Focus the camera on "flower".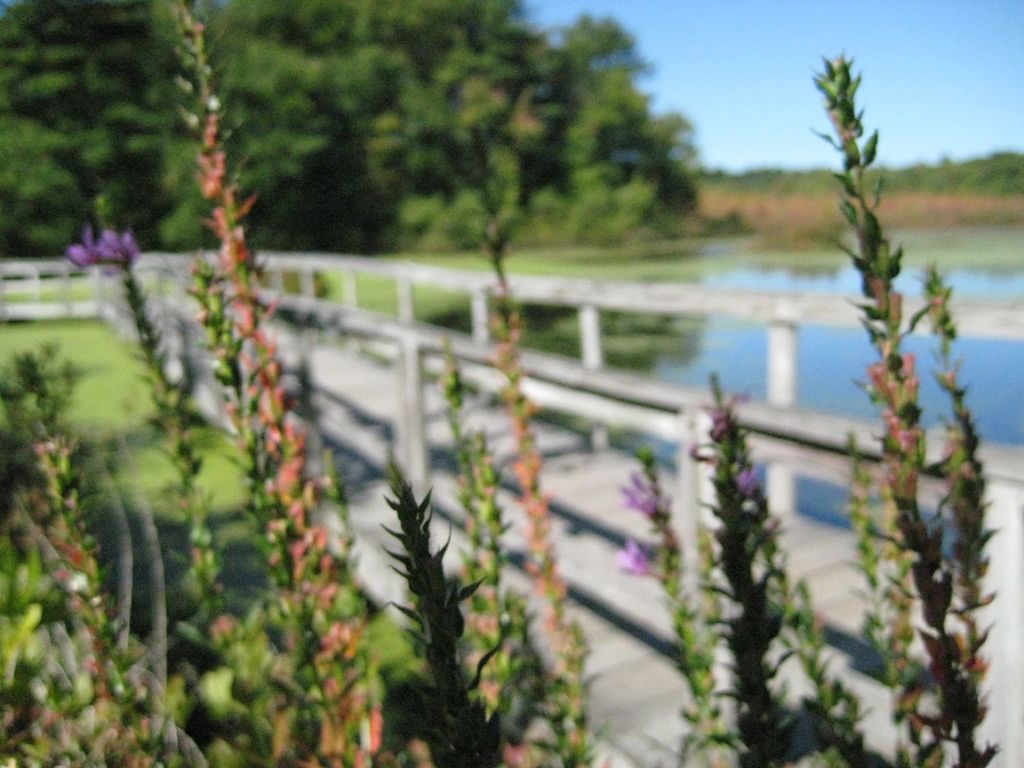
Focus region: Rect(698, 389, 741, 435).
